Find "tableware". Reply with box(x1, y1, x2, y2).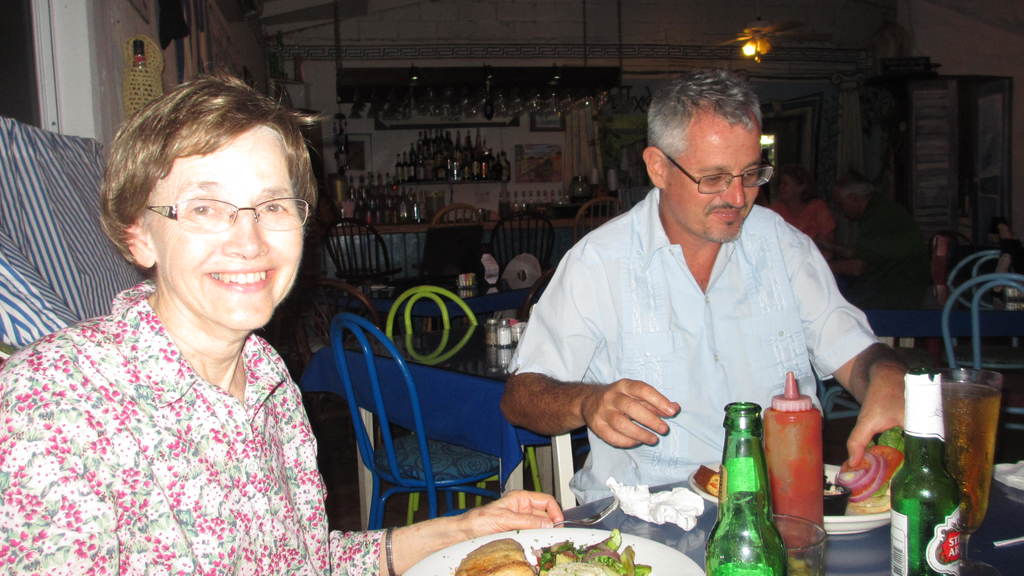
box(908, 367, 999, 575).
